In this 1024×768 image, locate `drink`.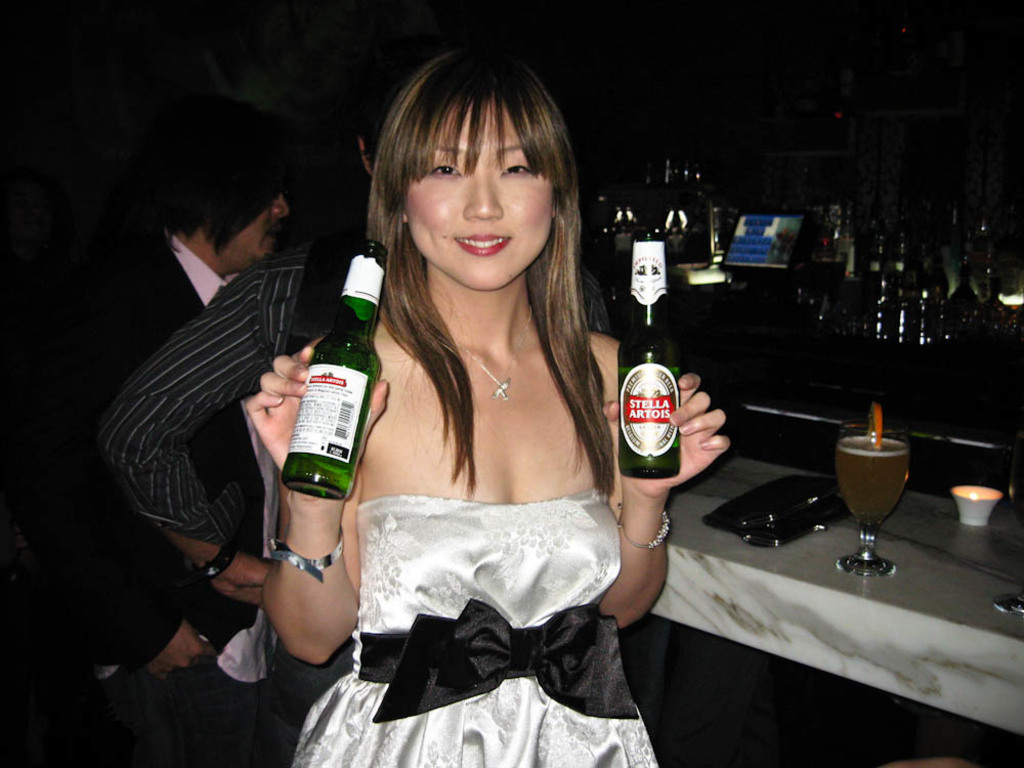
Bounding box: BBox(836, 432, 916, 524).
